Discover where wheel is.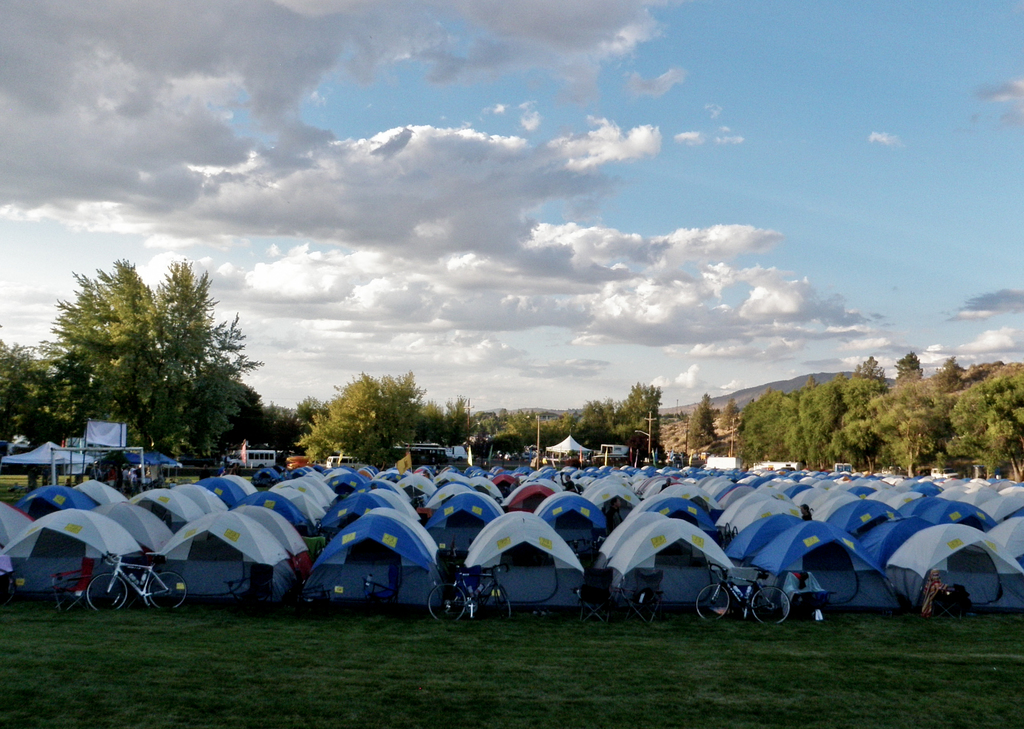
Discovered at (x1=84, y1=575, x2=127, y2=614).
